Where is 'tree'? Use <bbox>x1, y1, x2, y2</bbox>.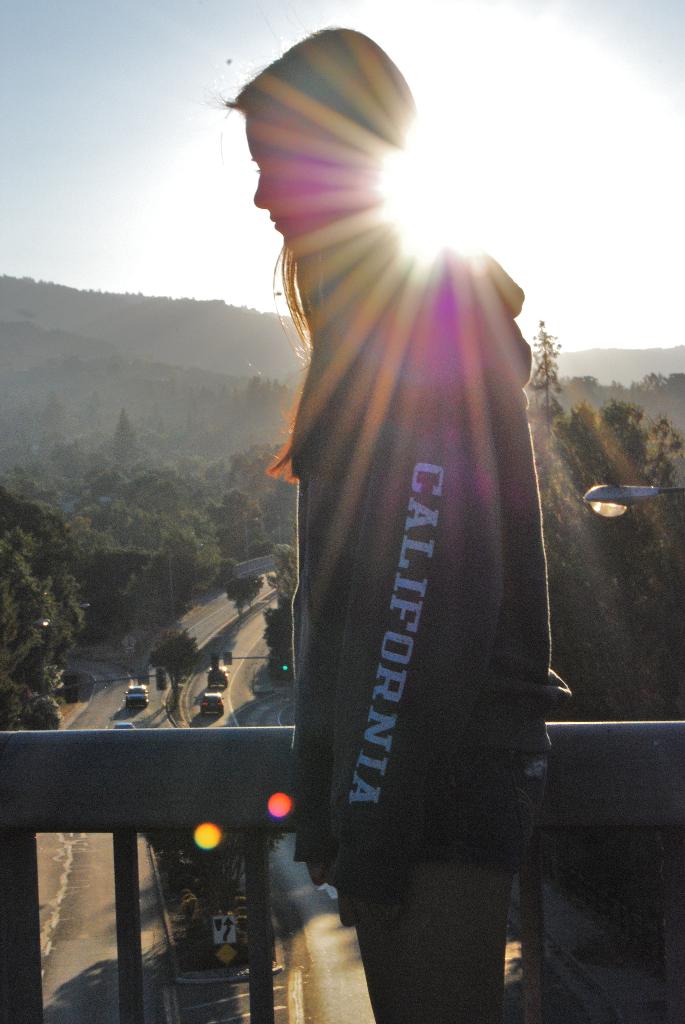
<bbox>9, 511, 79, 697</bbox>.
